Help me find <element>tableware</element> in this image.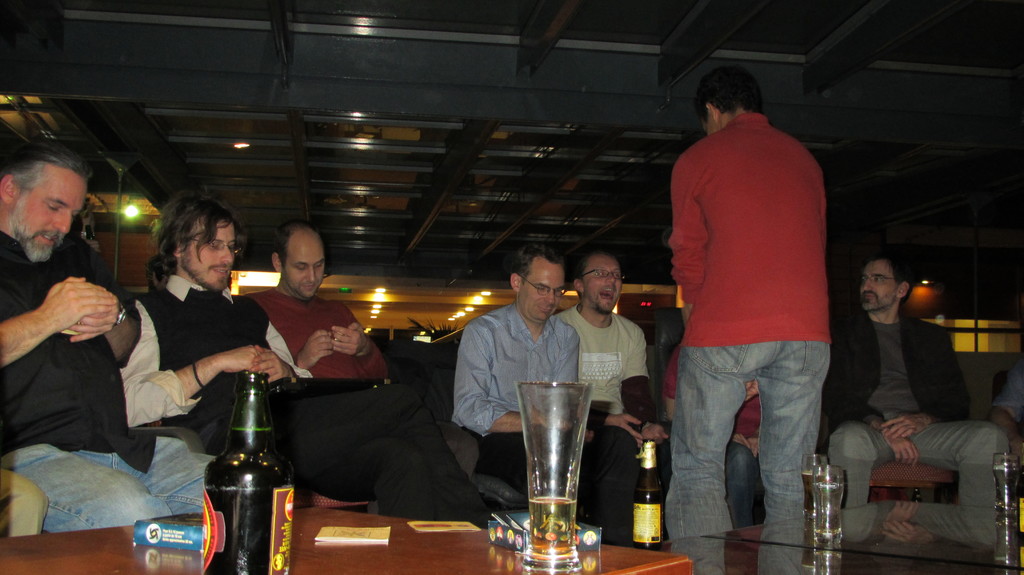
Found it: (984,444,1018,515).
